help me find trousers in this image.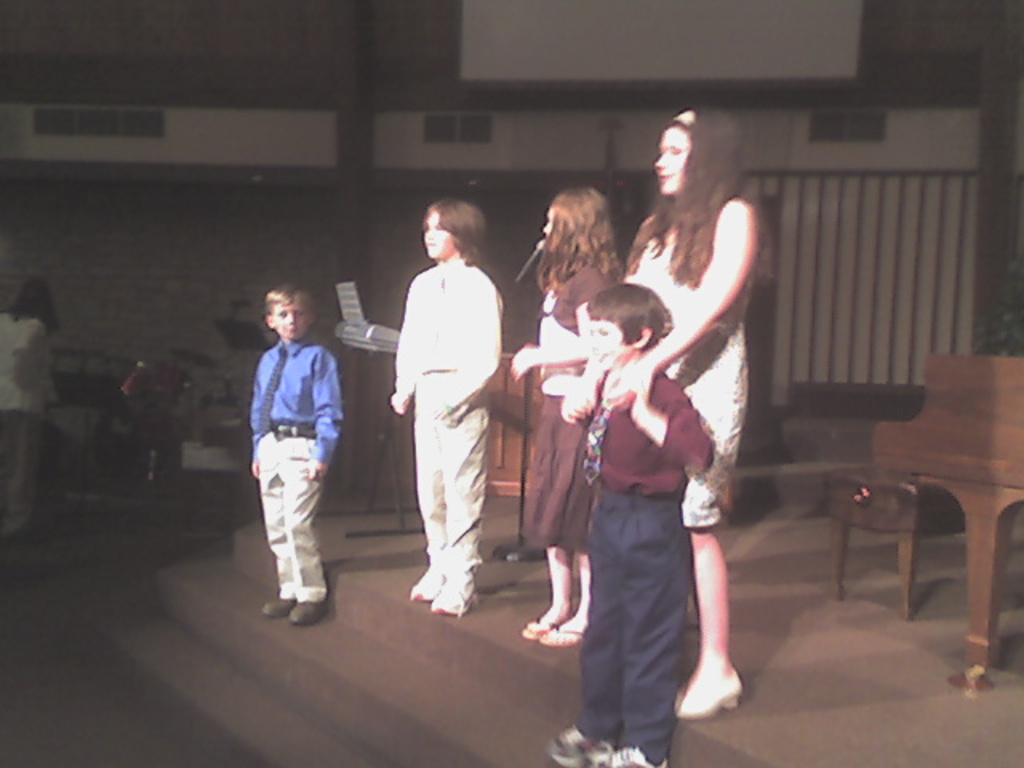
Found it: x1=560 y1=493 x2=720 y2=733.
